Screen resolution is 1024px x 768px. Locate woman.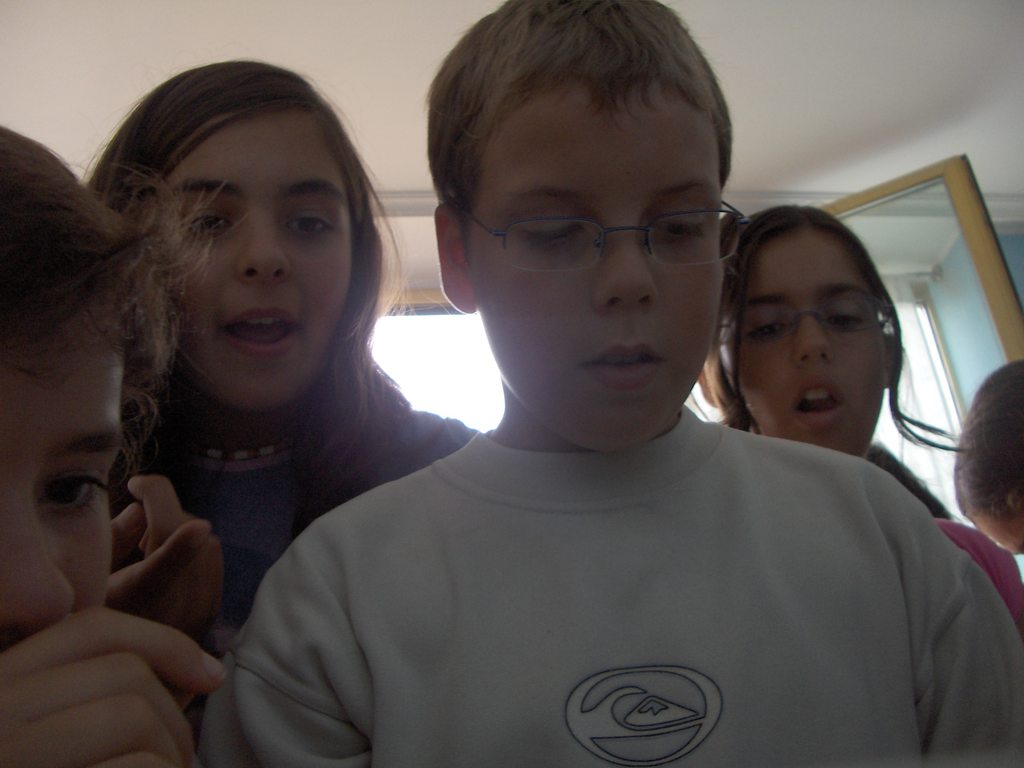
(x1=24, y1=65, x2=449, y2=716).
